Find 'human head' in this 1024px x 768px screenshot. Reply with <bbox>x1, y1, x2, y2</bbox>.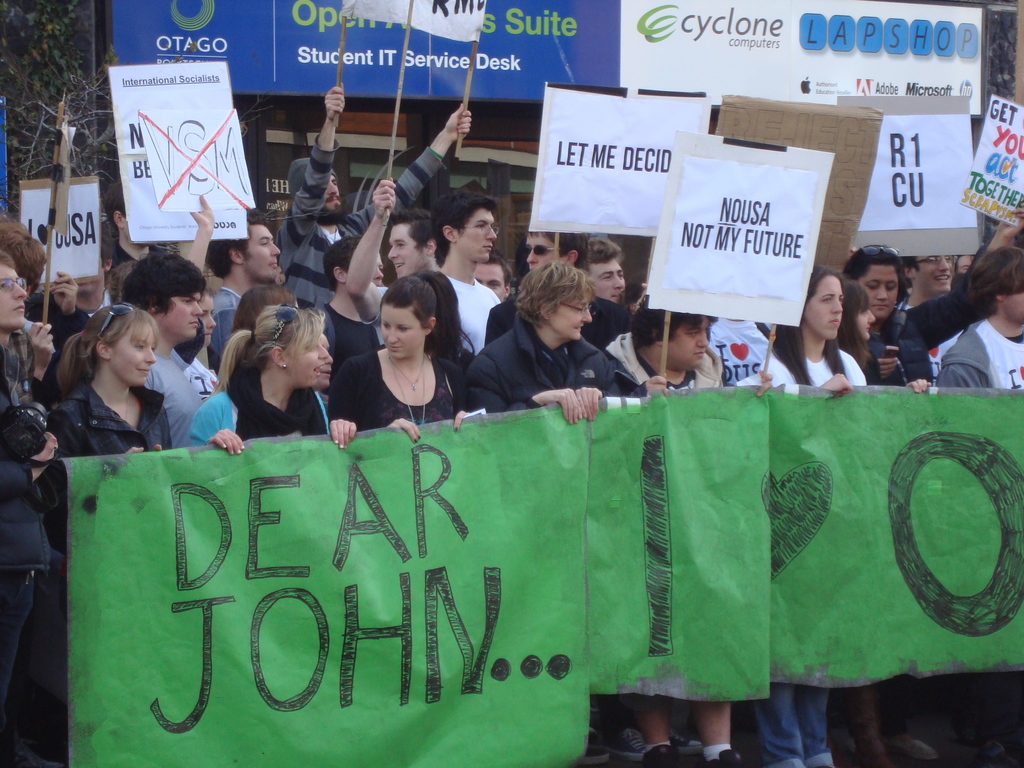
<bbox>233, 280, 304, 325</bbox>.
